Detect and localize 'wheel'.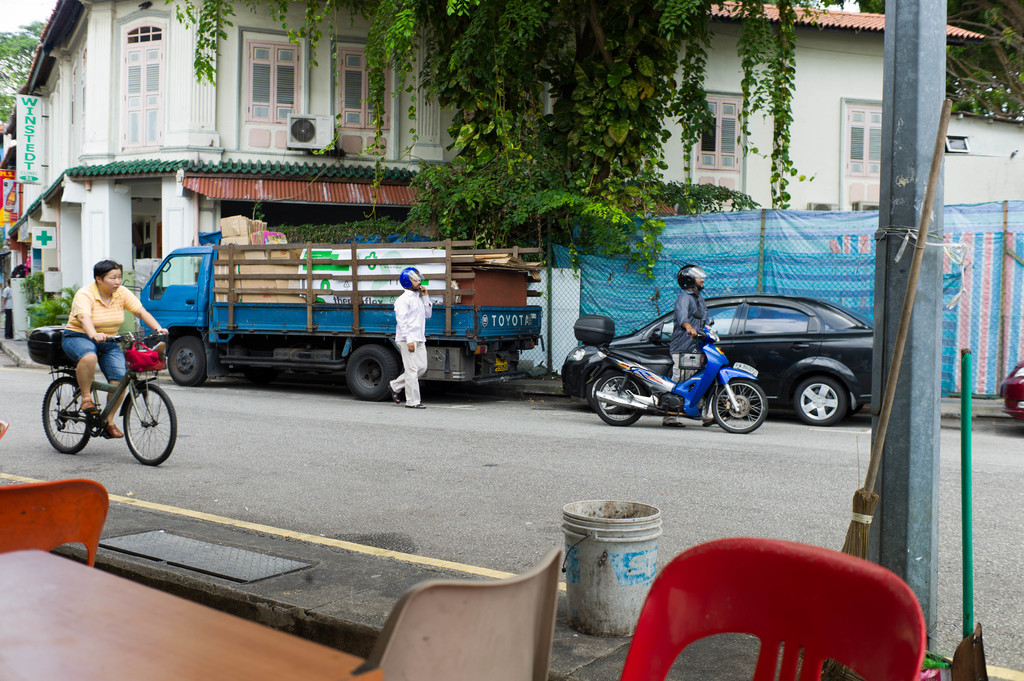
Localized at x1=713 y1=377 x2=769 y2=431.
